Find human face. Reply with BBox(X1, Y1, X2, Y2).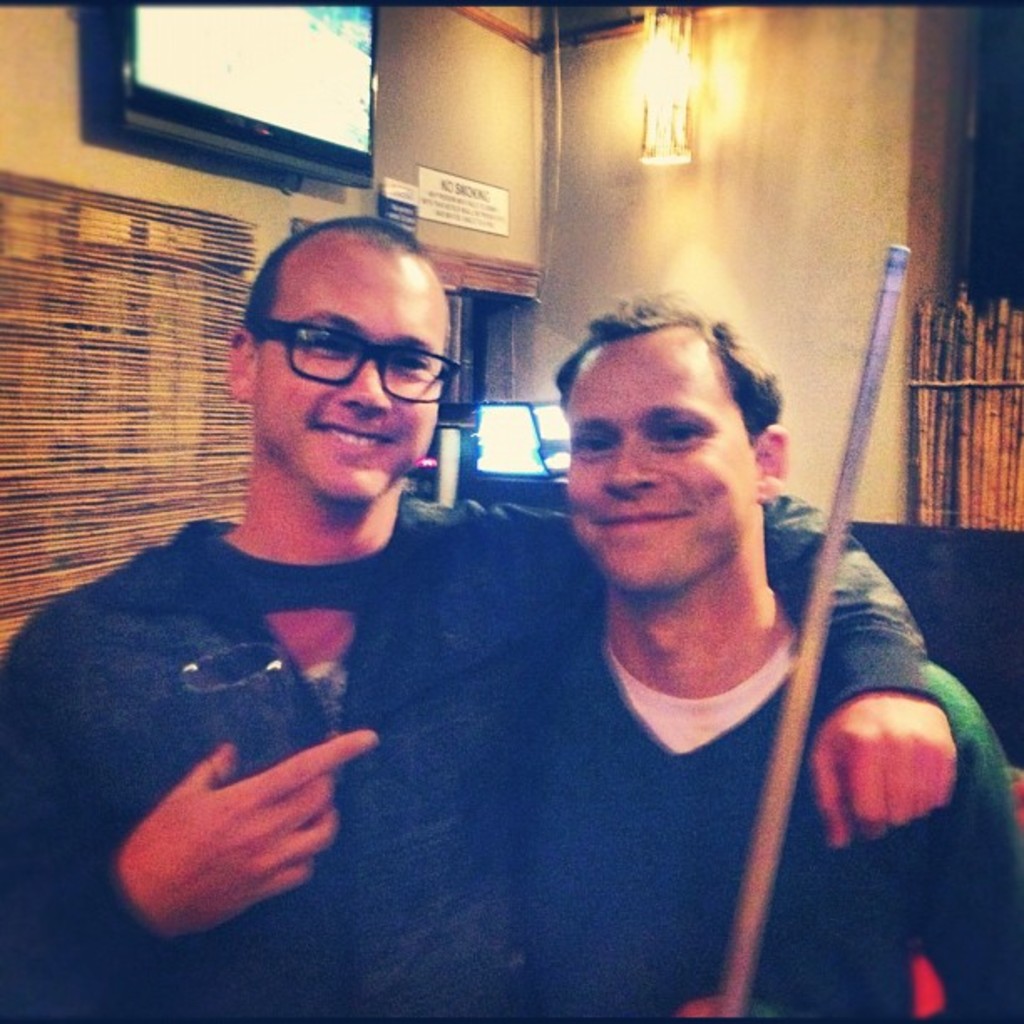
BBox(571, 341, 753, 606).
